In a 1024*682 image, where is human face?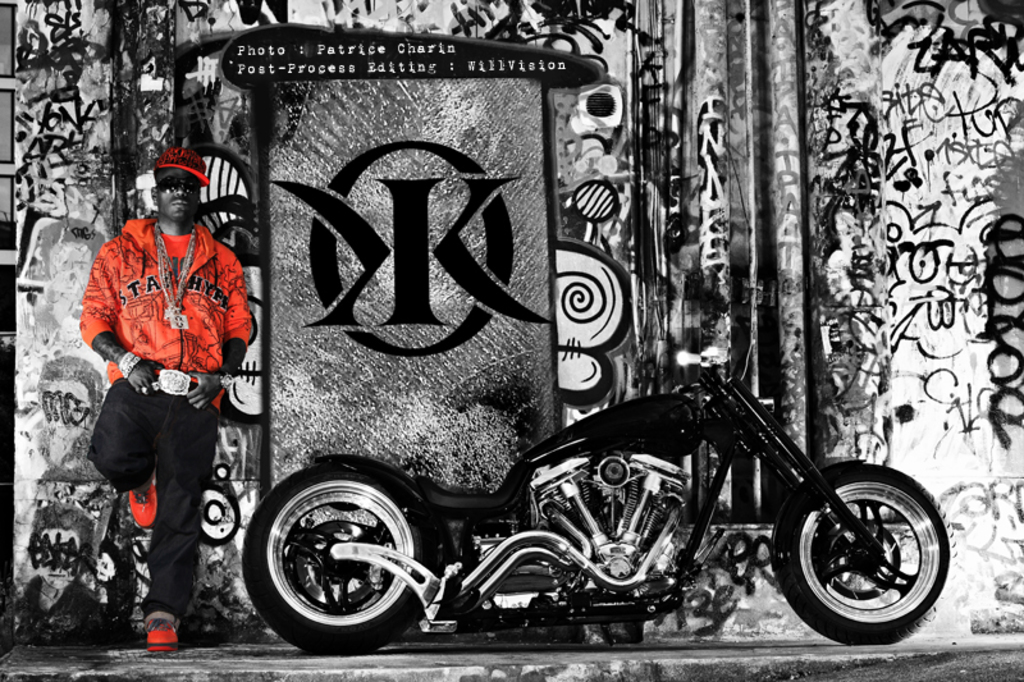
<bbox>156, 165, 198, 223</bbox>.
